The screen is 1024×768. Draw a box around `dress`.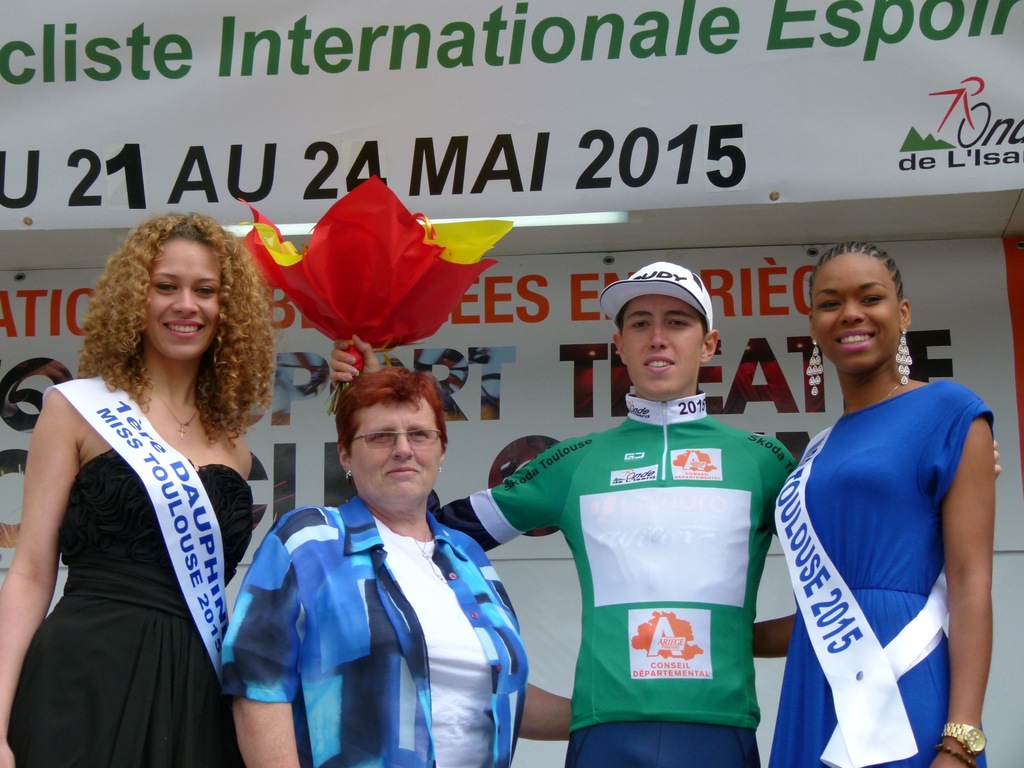
bbox=[768, 377, 986, 767].
